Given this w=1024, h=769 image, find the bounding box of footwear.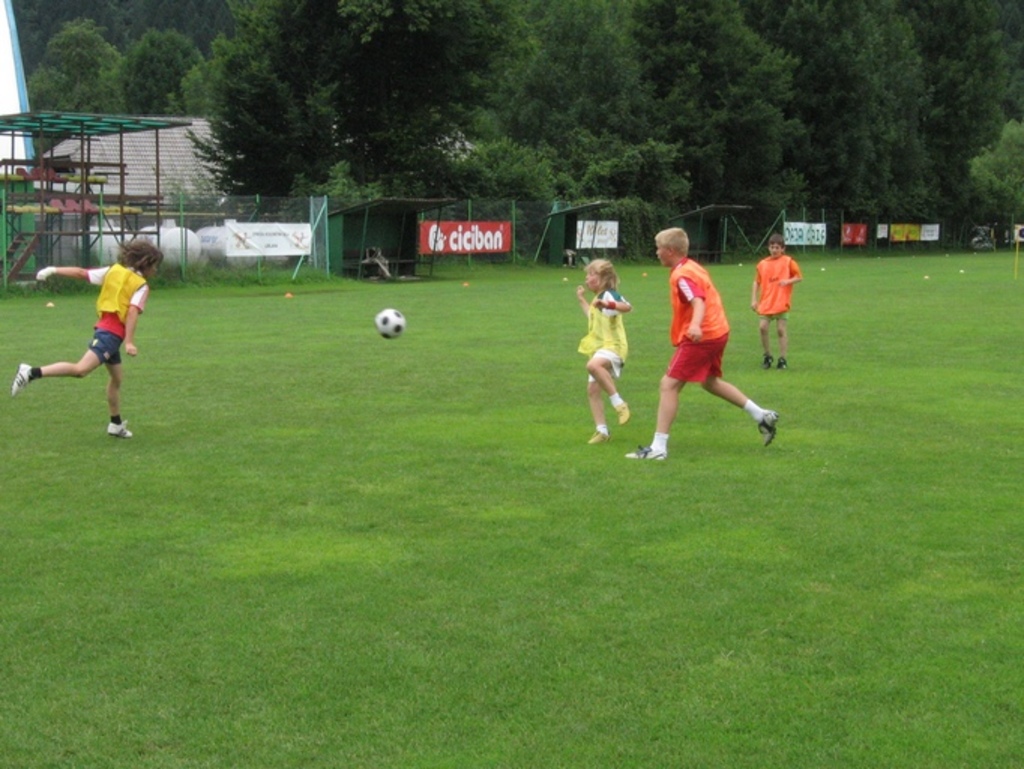
box(9, 360, 36, 398).
